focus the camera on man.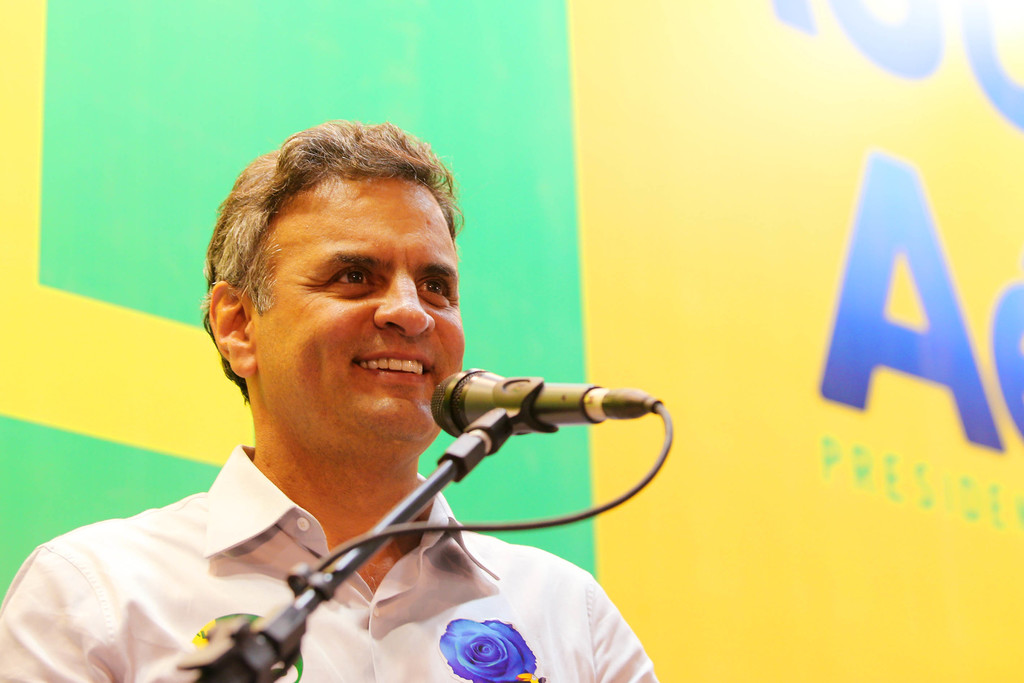
Focus region: bbox=[41, 127, 684, 682].
